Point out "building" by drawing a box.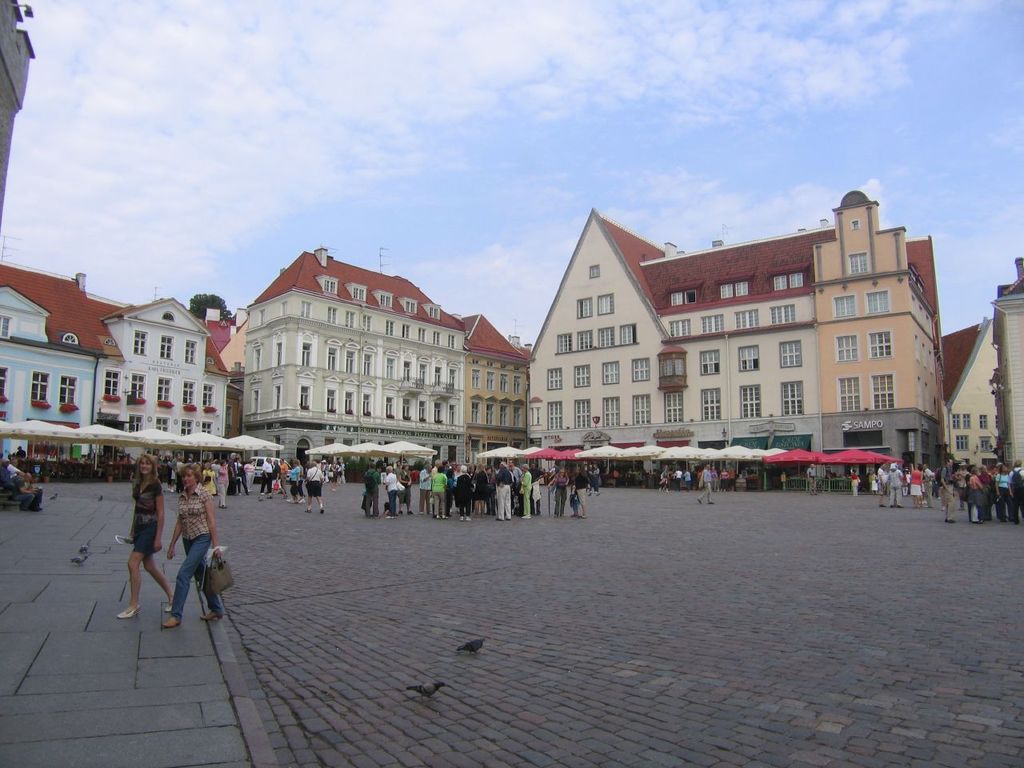
box(994, 250, 1023, 466).
